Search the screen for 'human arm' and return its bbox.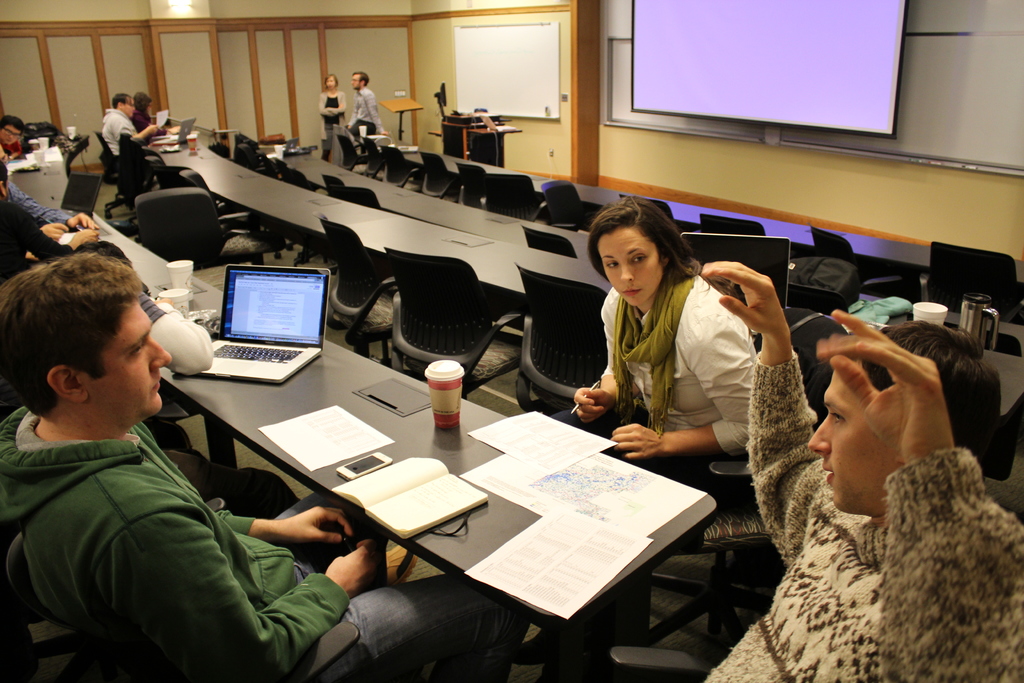
Found: [x1=564, y1=293, x2=638, y2=431].
